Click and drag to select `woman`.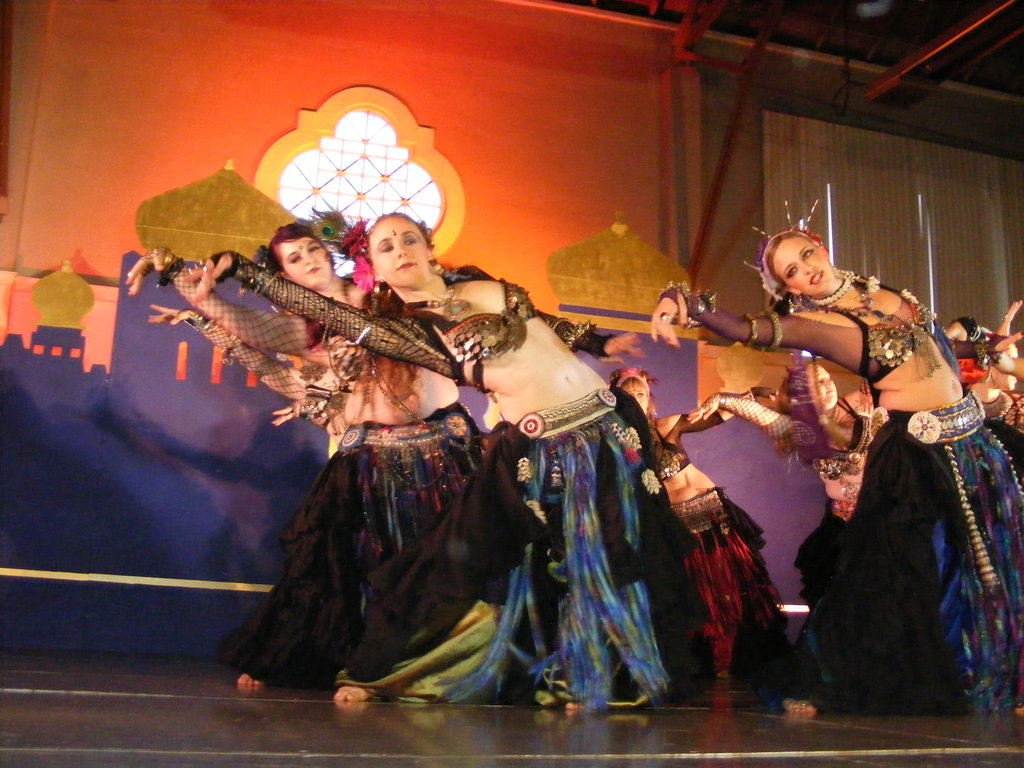
Selection: <bbox>127, 221, 572, 700</bbox>.
